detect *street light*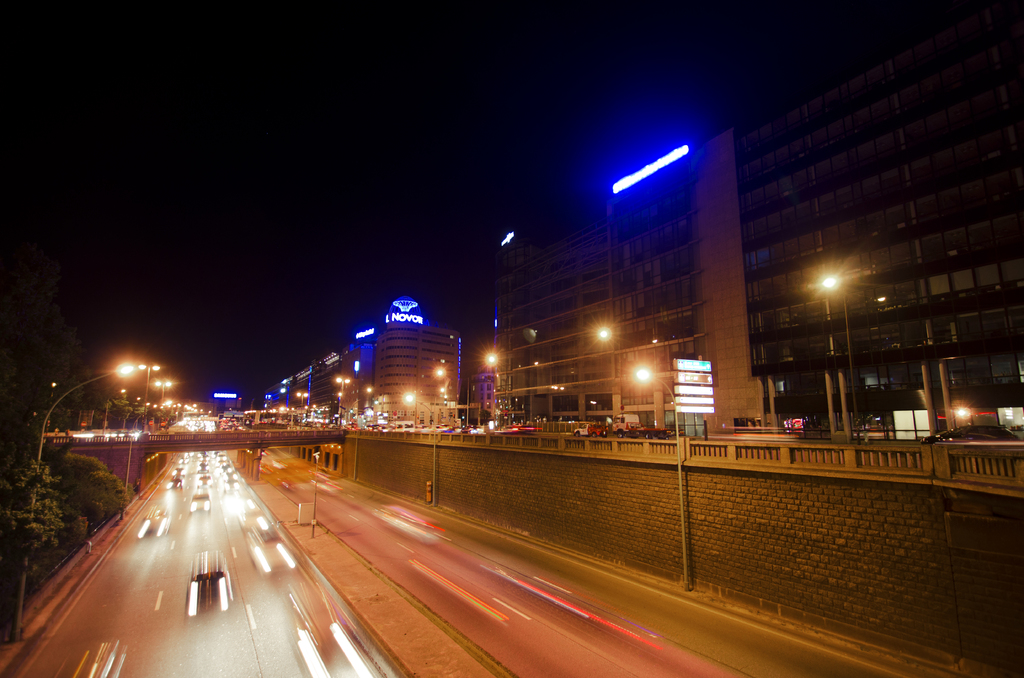
box(12, 357, 128, 636)
